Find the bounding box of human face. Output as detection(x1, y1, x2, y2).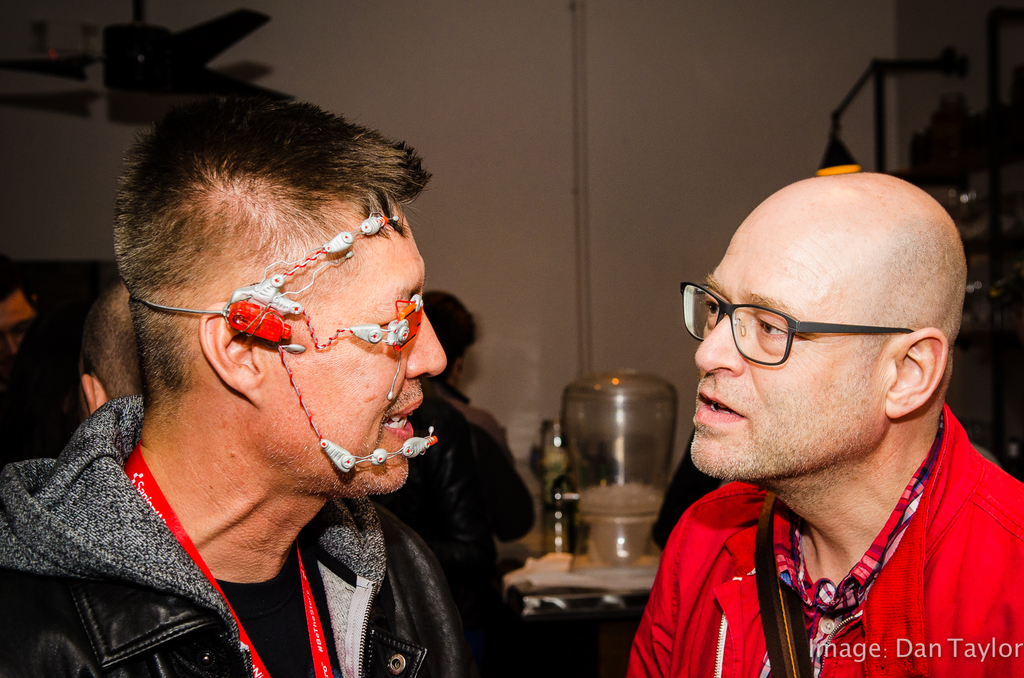
detection(688, 199, 881, 493).
